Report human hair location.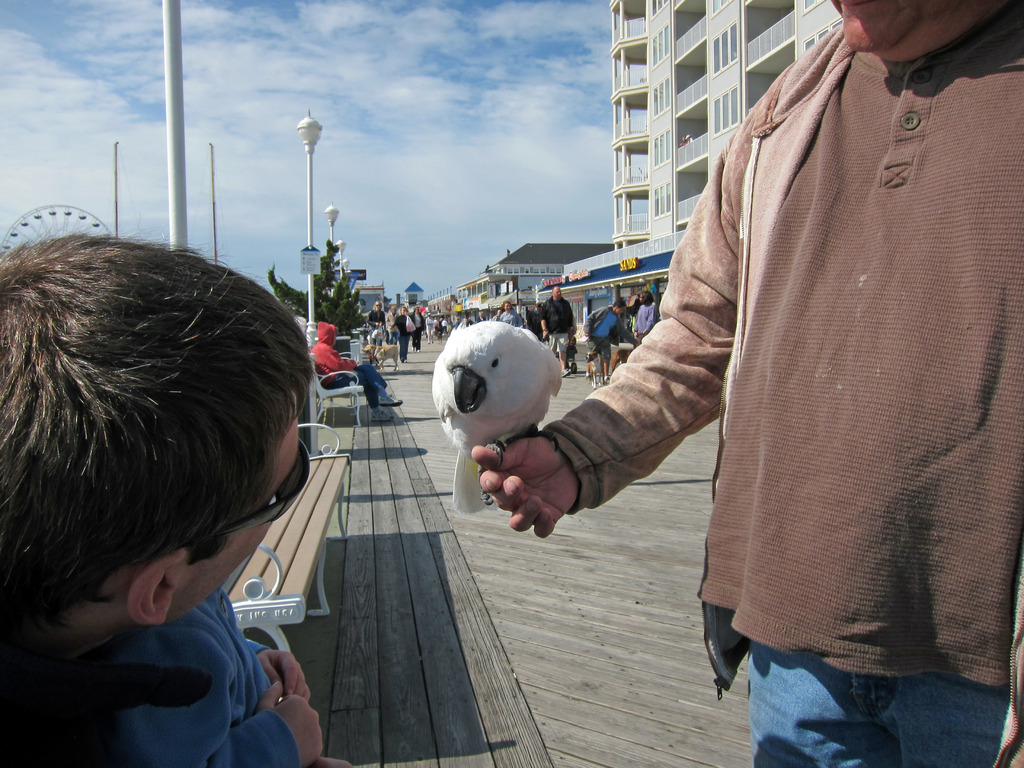
Report: select_region(412, 305, 417, 310).
